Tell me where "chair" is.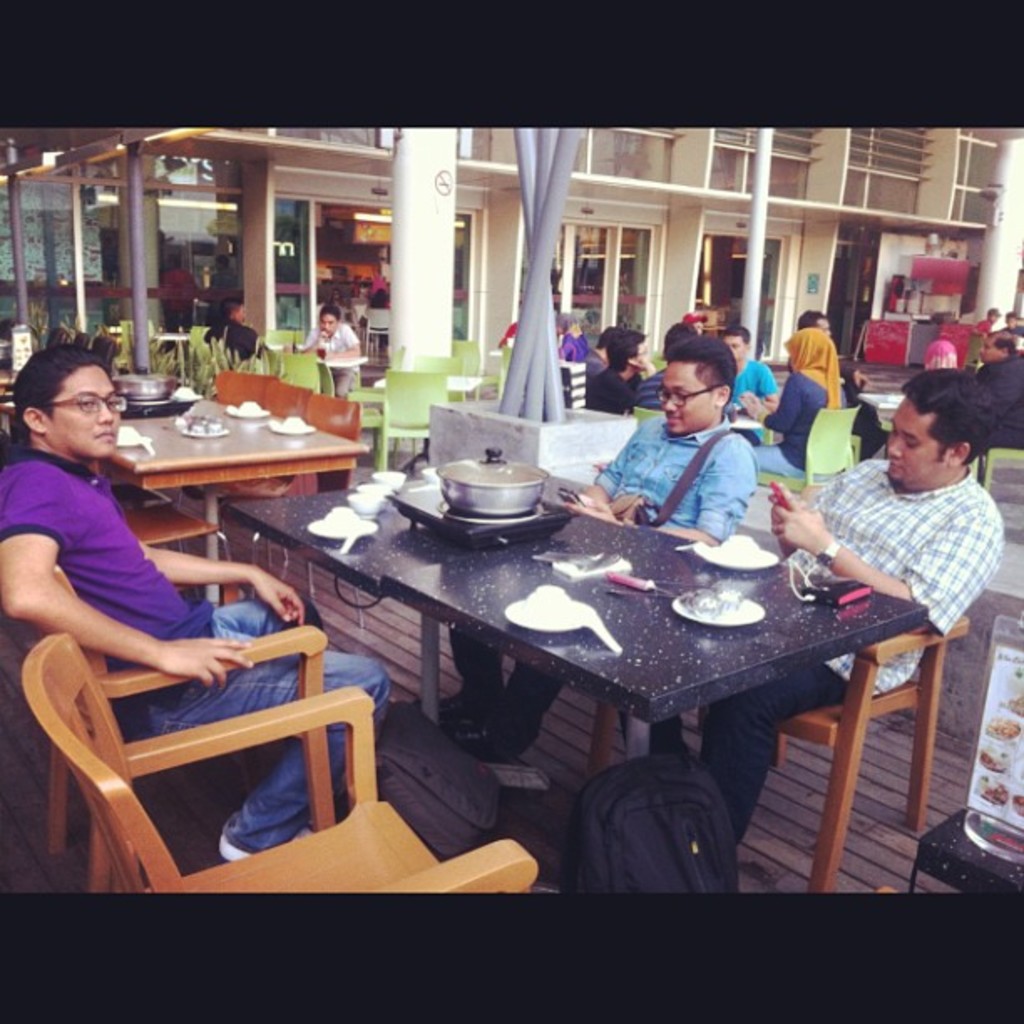
"chair" is at [x1=182, y1=366, x2=274, y2=505].
